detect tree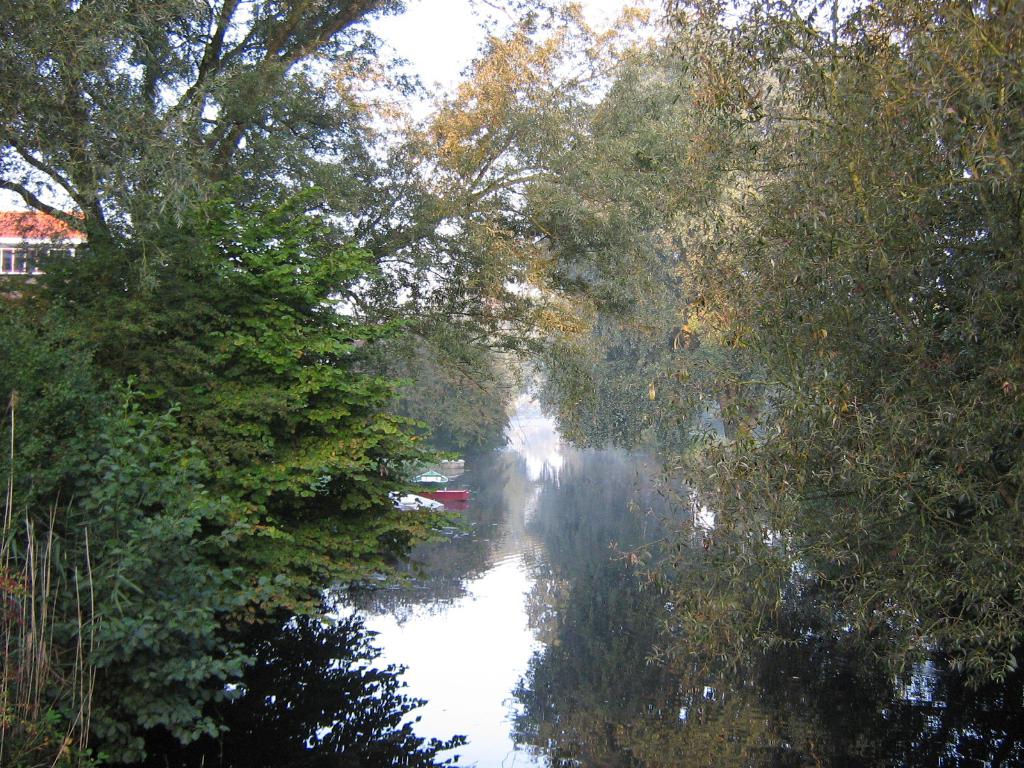
bbox(357, 303, 575, 463)
